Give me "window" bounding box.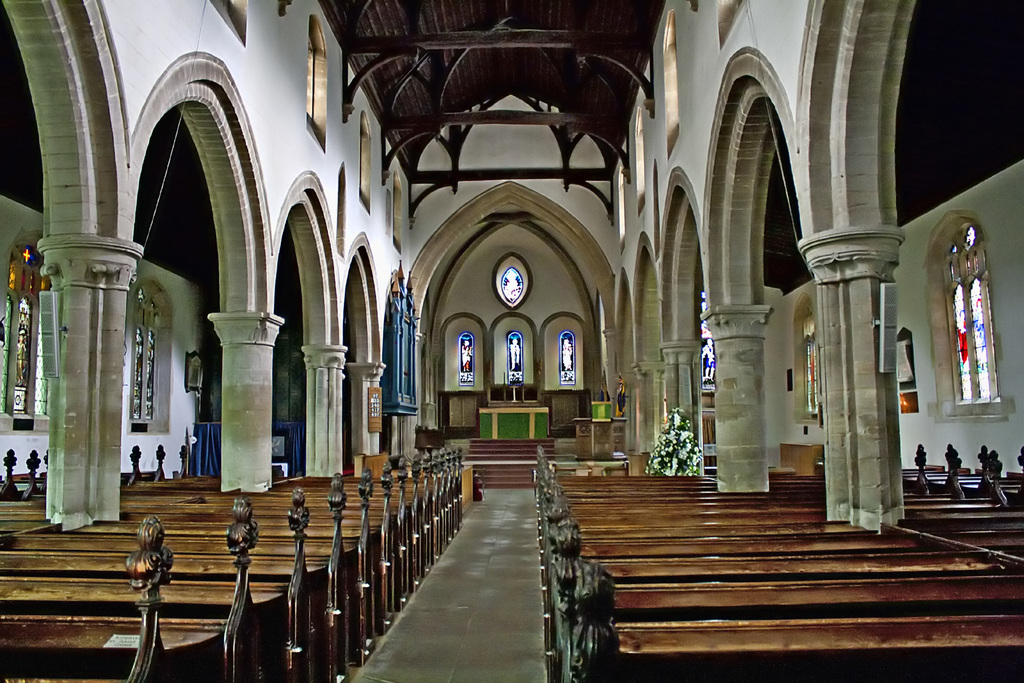
l=932, t=218, r=1018, b=407.
